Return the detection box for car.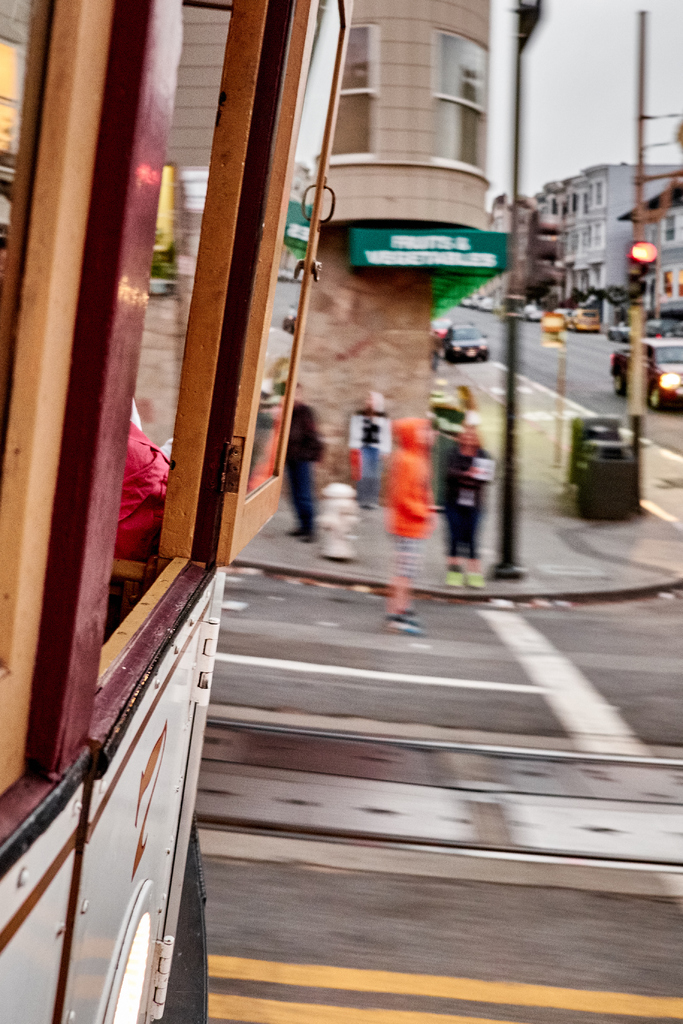
pyautogui.locateOnScreen(612, 333, 682, 424).
